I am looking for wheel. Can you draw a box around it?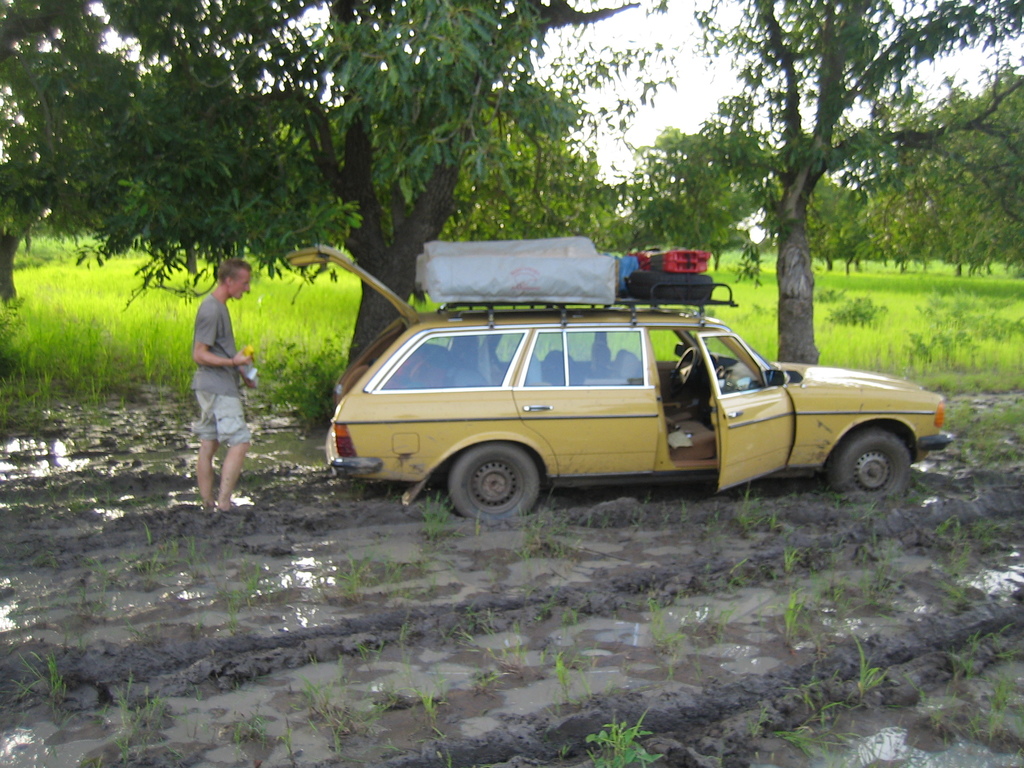
Sure, the bounding box is <box>446,439,556,515</box>.
